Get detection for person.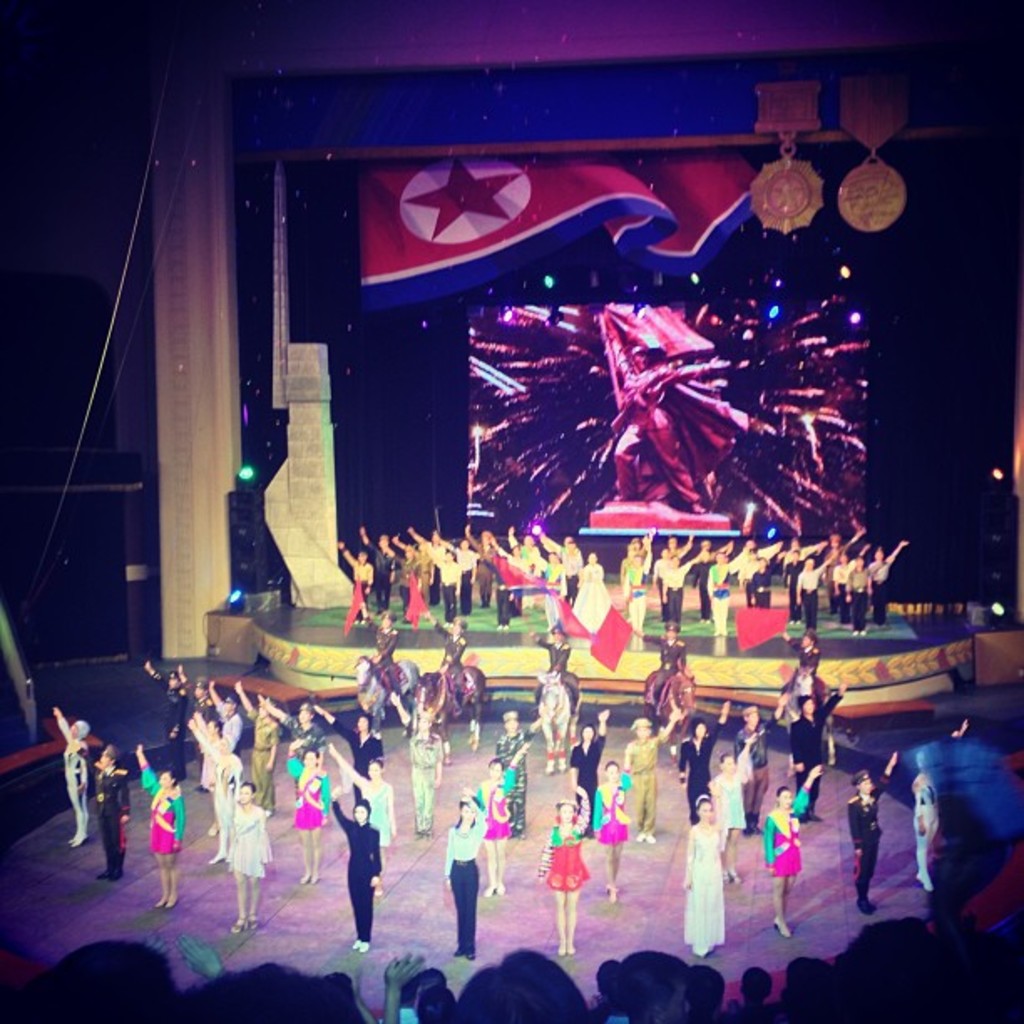
Detection: (328,741,395,873).
